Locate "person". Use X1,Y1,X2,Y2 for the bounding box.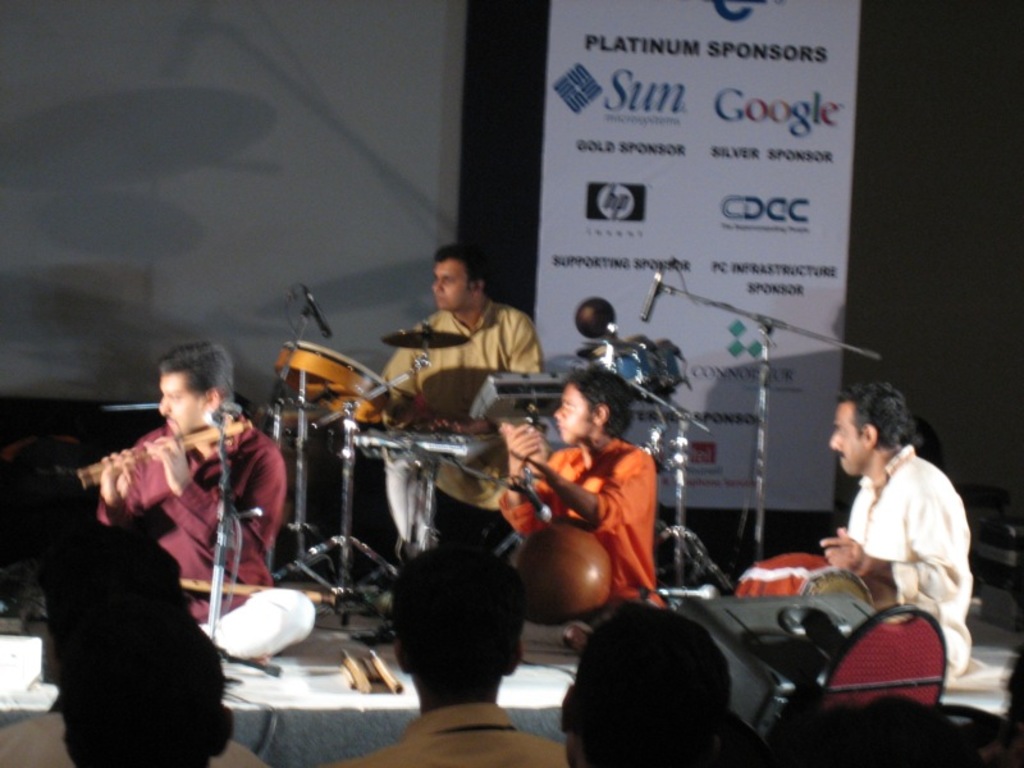
511,376,672,643.
